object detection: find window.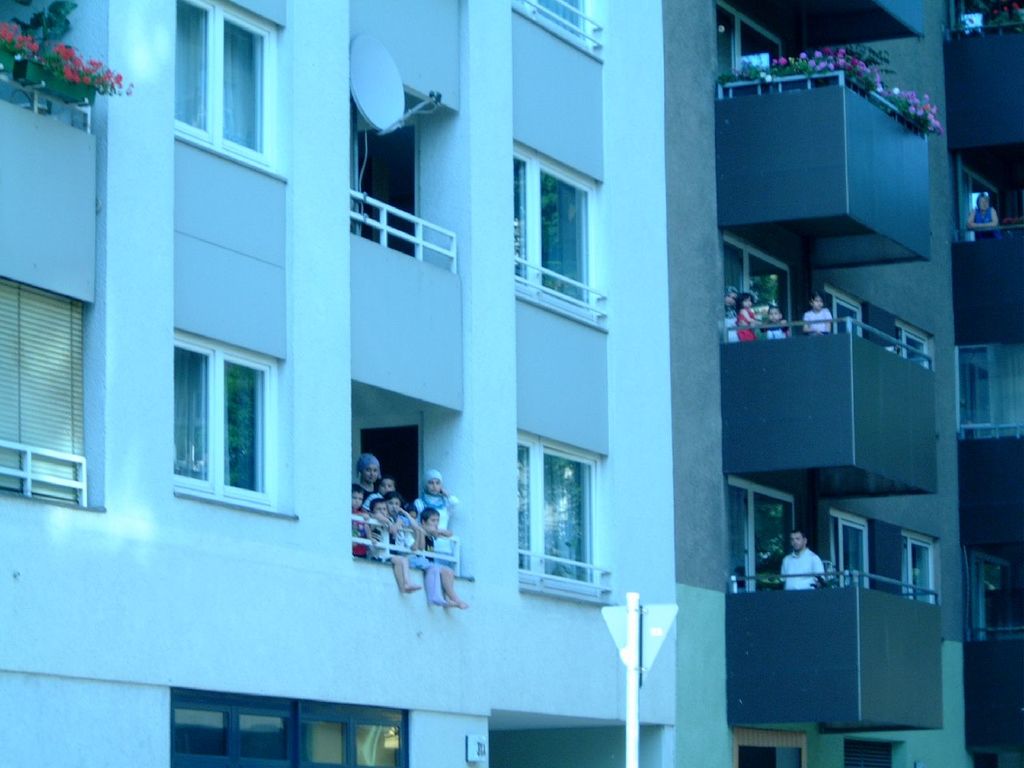
142:312:286:509.
